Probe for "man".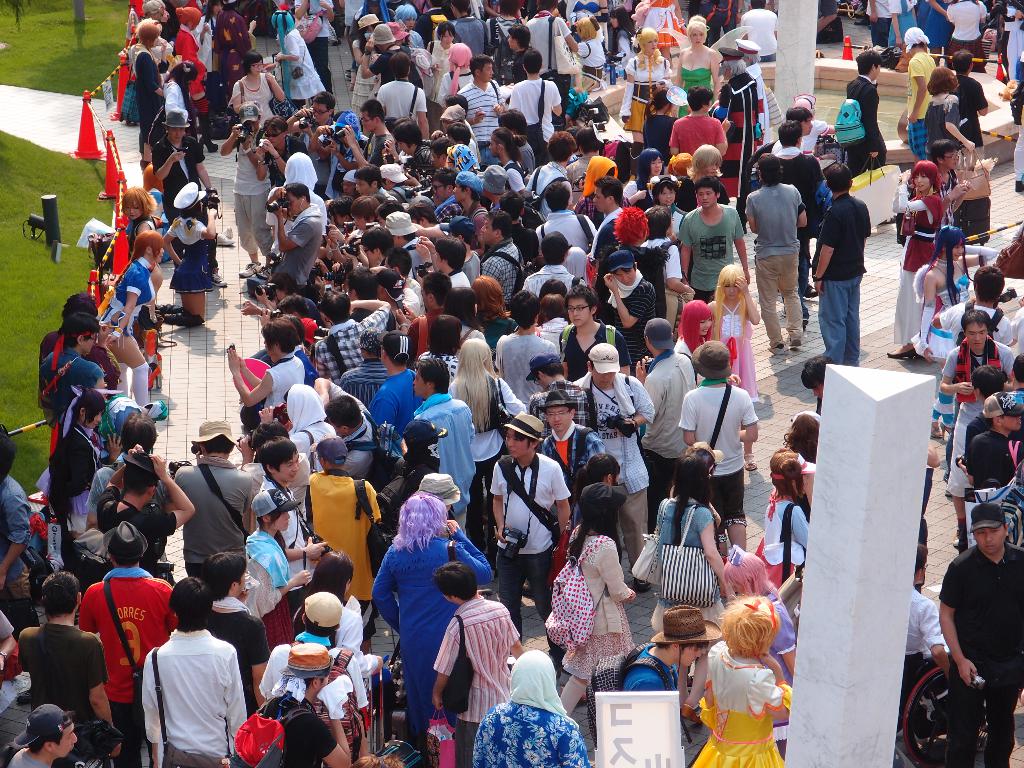
Probe result: (x1=675, y1=88, x2=731, y2=170).
